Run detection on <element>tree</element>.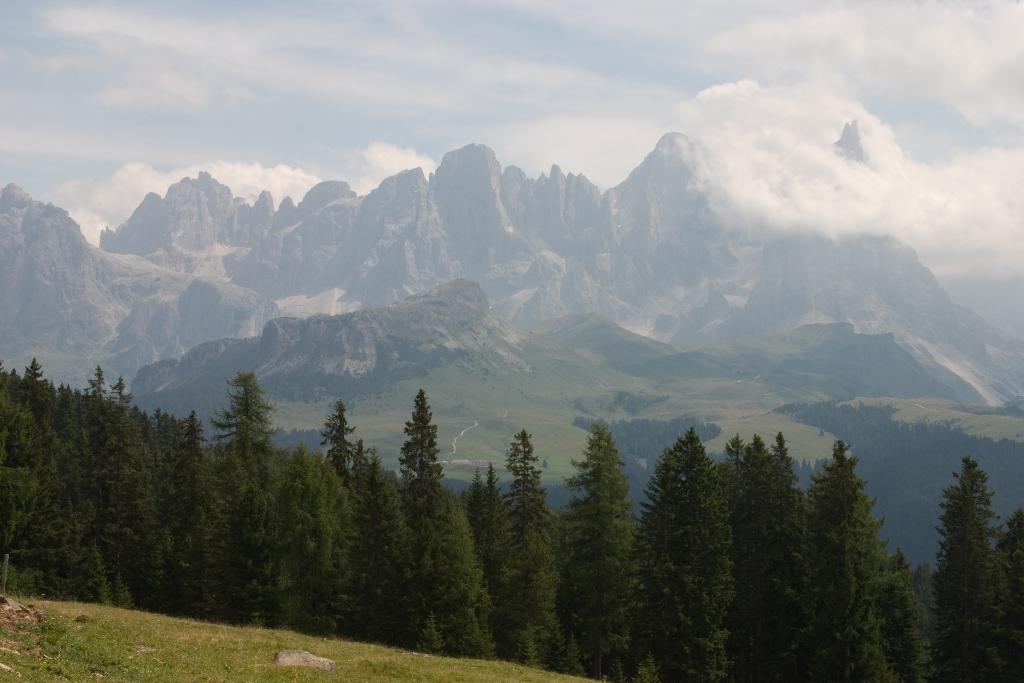
Result: 813:421:916:645.
